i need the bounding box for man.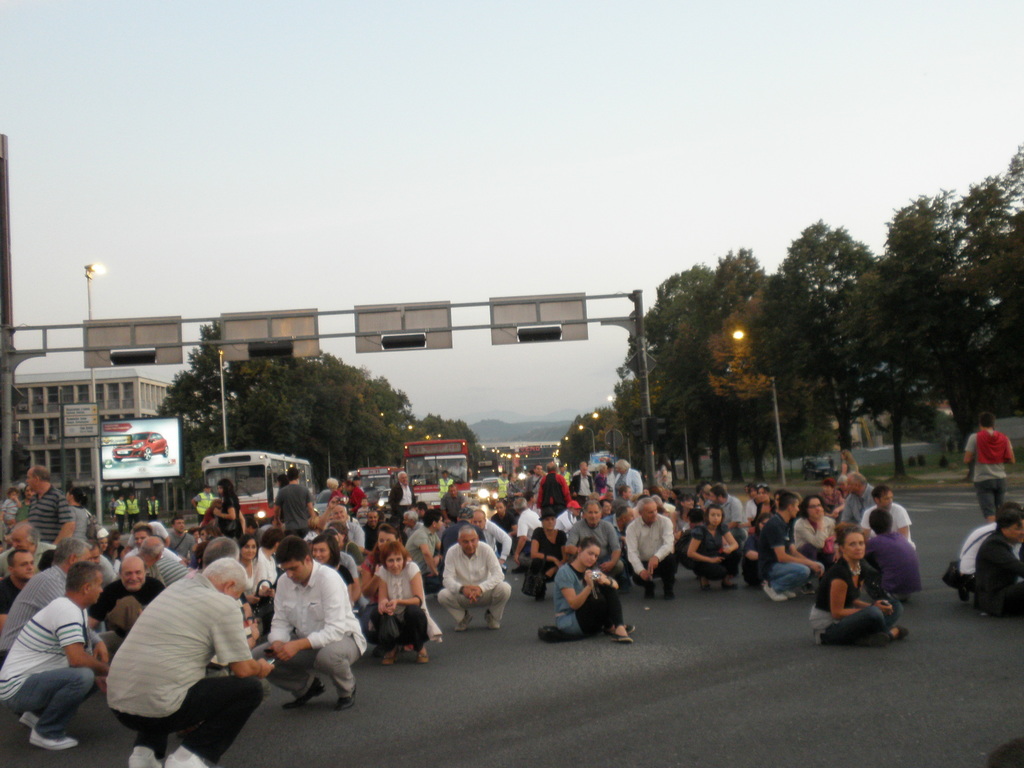
Here it is: <bbox>271, 467, 317, 538</bbox>.
